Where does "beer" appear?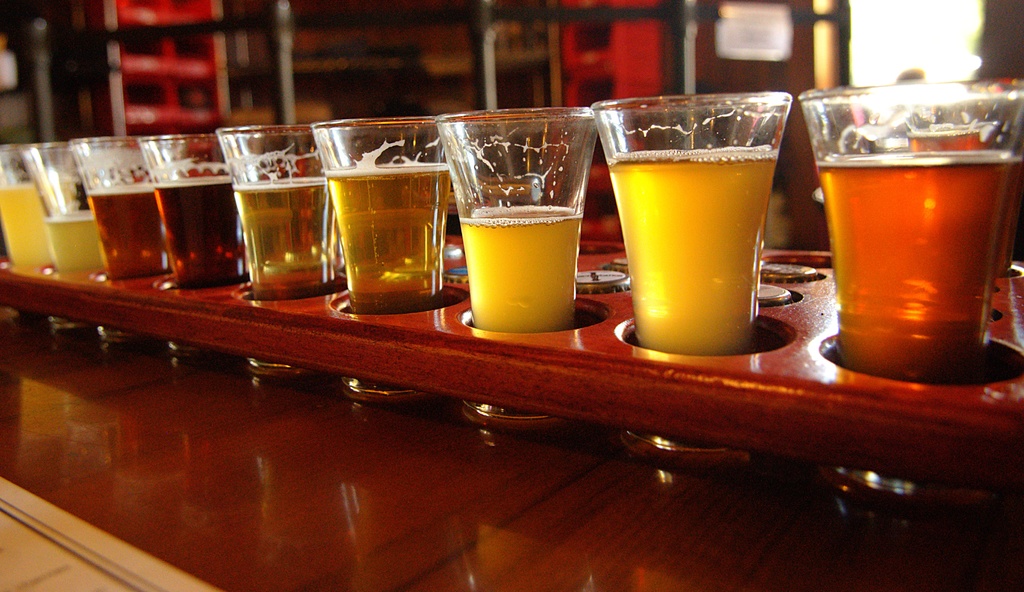
Appears at <region>456, 209, 576, 341</region>.
